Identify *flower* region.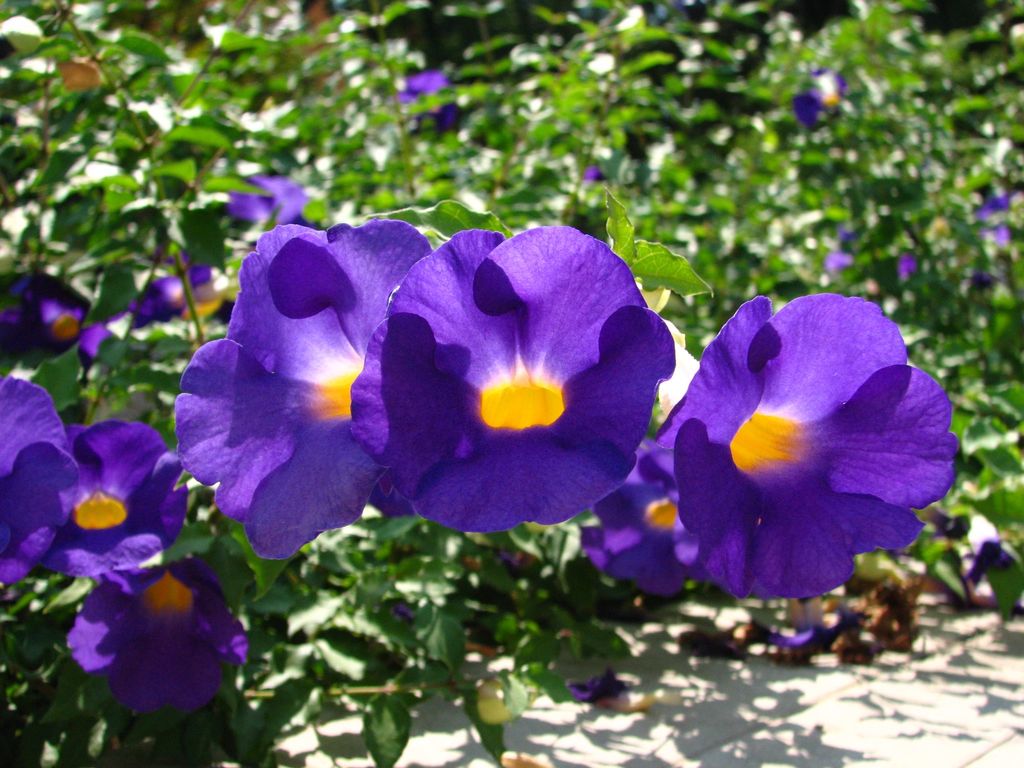
Region: locate(231, 180, 310, 227).
